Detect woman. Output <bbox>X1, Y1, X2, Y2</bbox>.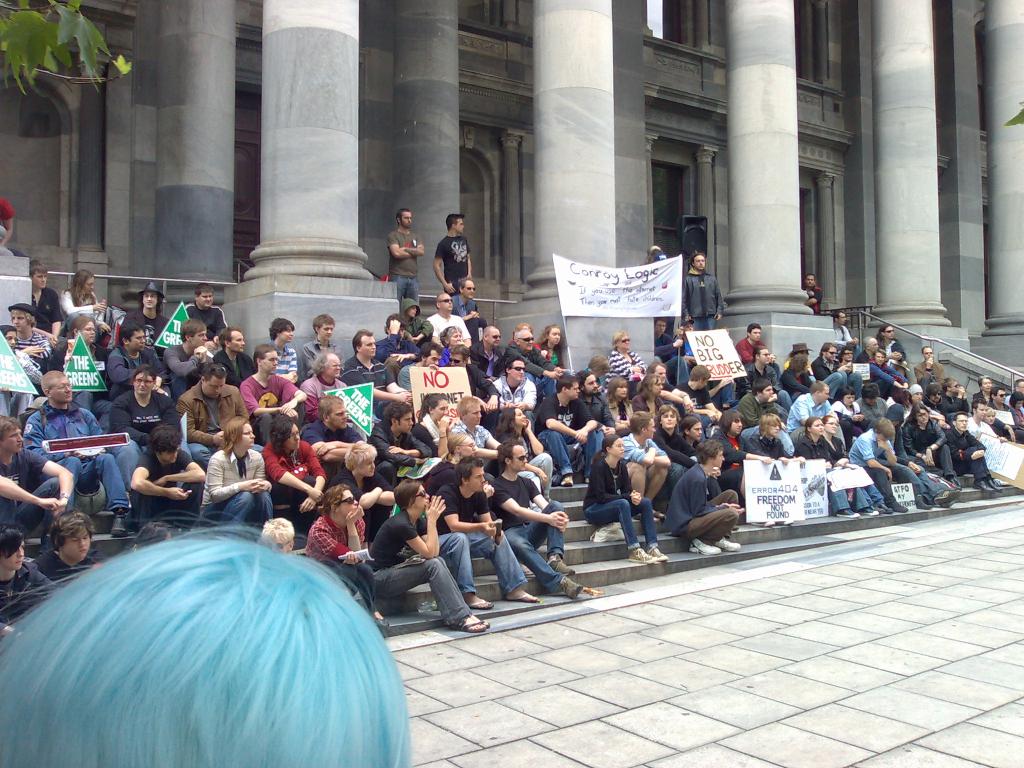
<bbox>598, 376, 632, 437</bbox>.
